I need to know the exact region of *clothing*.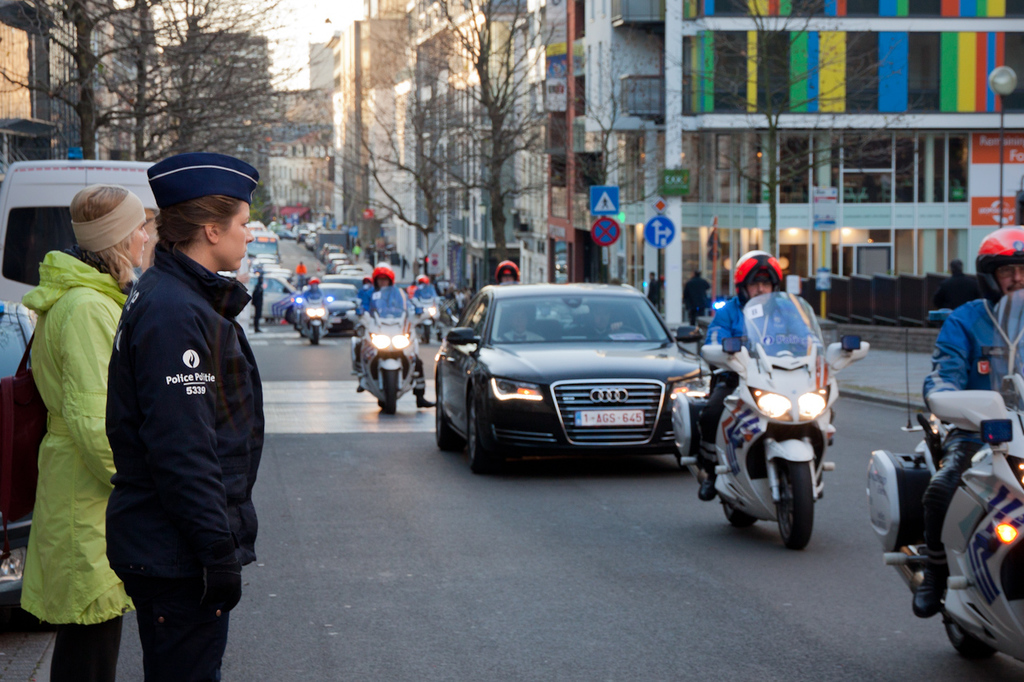
Region: 694:298:810:462.
